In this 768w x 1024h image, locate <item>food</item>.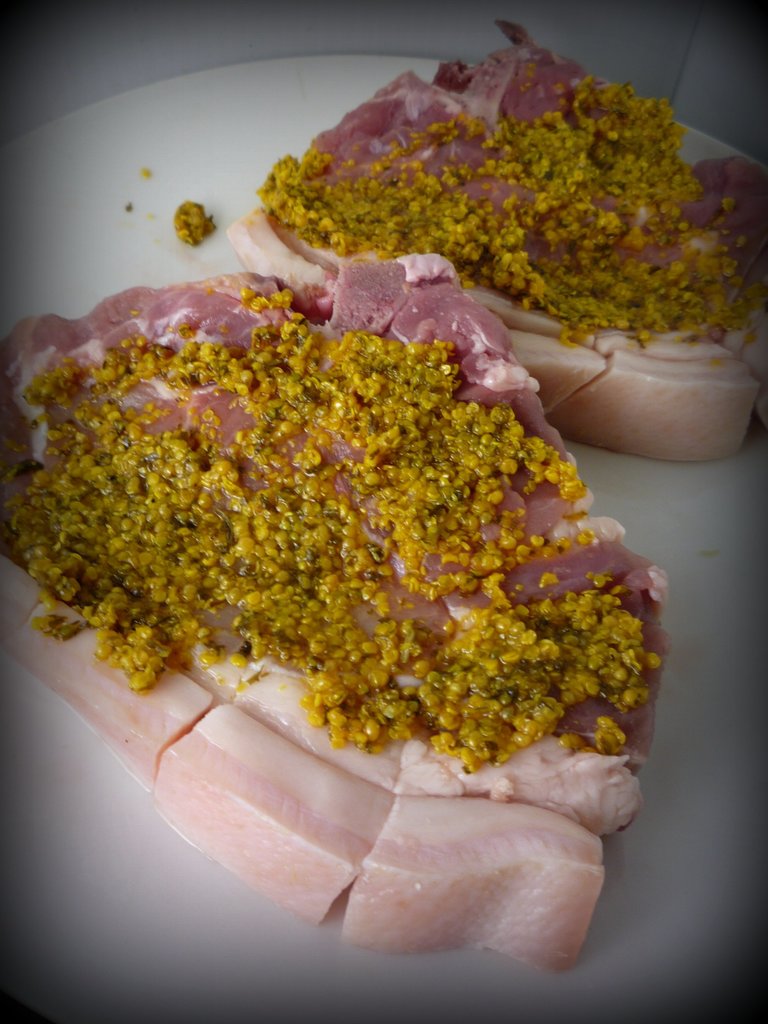
Bounding box: locate(0, 250, 671, 977).
